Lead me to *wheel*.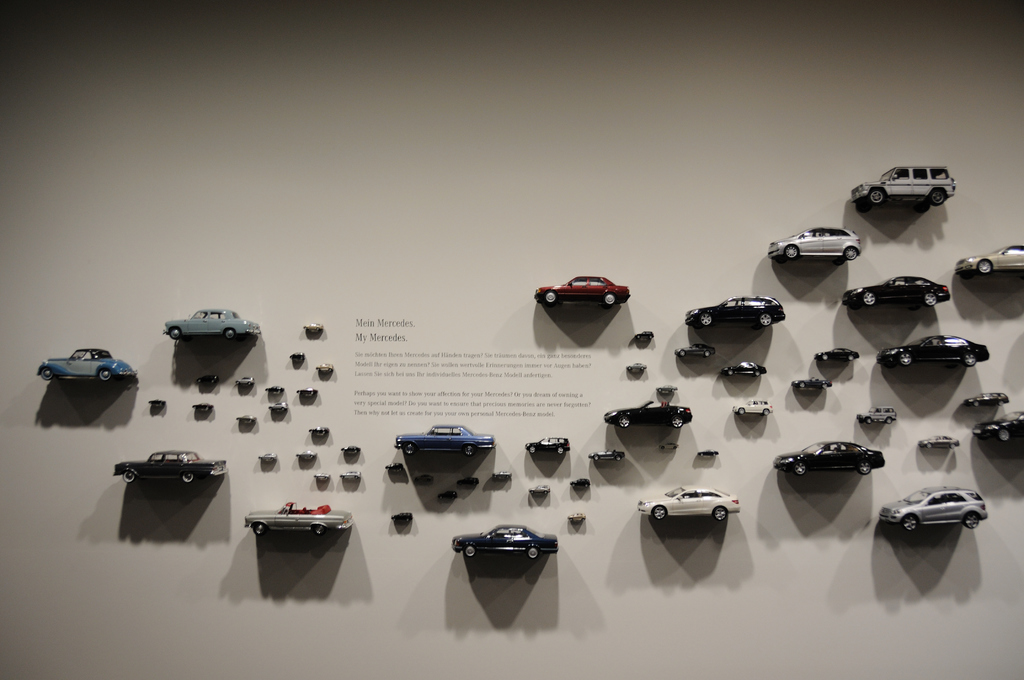
Lead to pyautogui.locateOnScreen(821, 352, 829, 360).
